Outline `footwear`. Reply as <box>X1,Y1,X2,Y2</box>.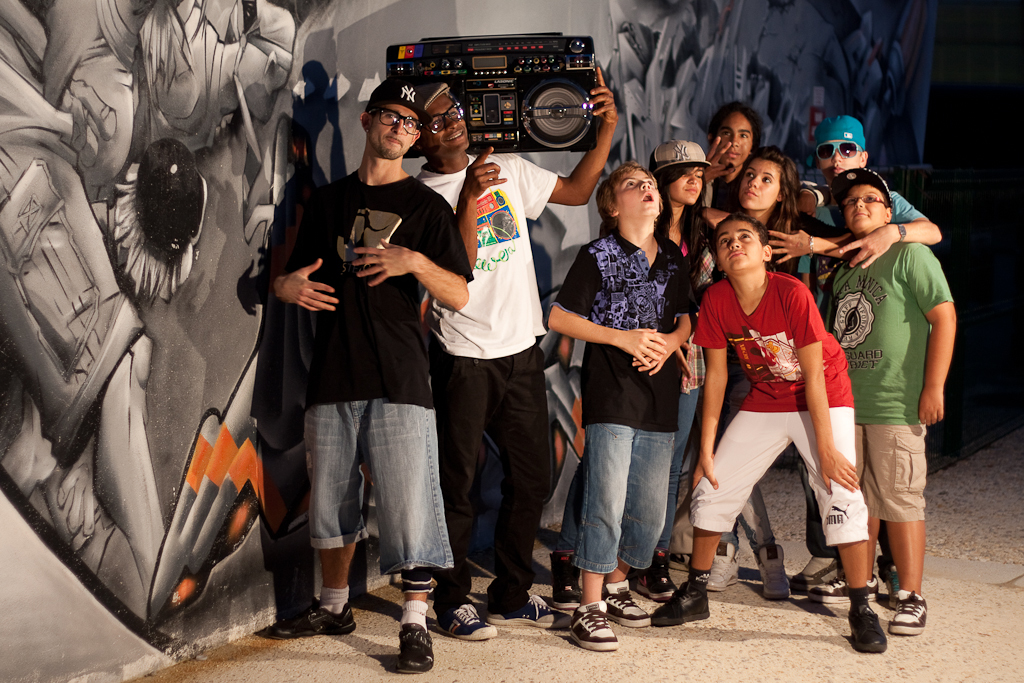
<box>650,578,710,622</box>.
